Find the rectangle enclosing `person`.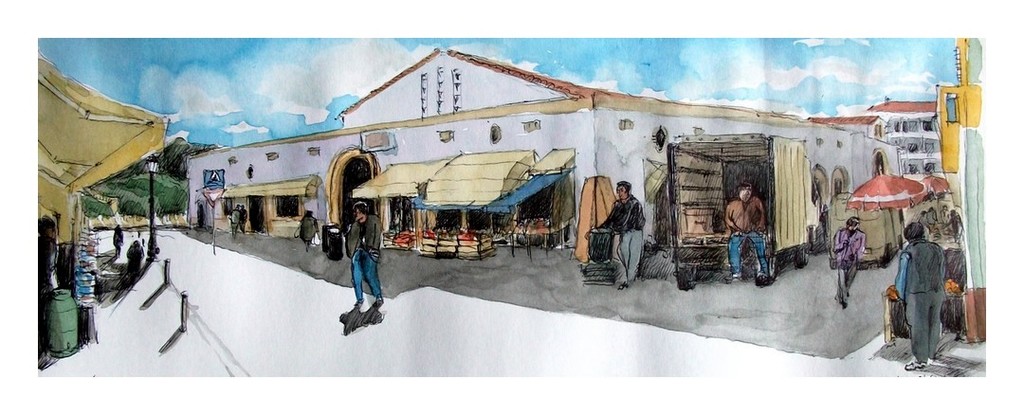
{"x1": 348, "y1": 200, "x2": 385, "y2": 311}.
